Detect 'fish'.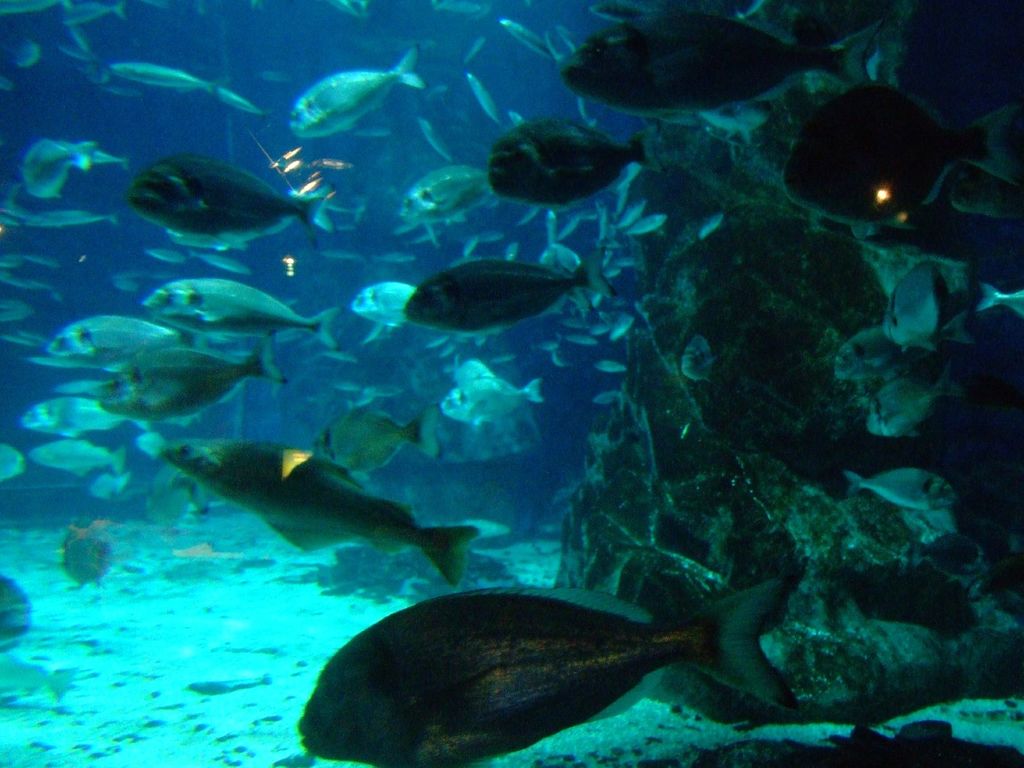
Detected at {"left": 297, "top": 589, "right": 800, "bottom": 767}.
